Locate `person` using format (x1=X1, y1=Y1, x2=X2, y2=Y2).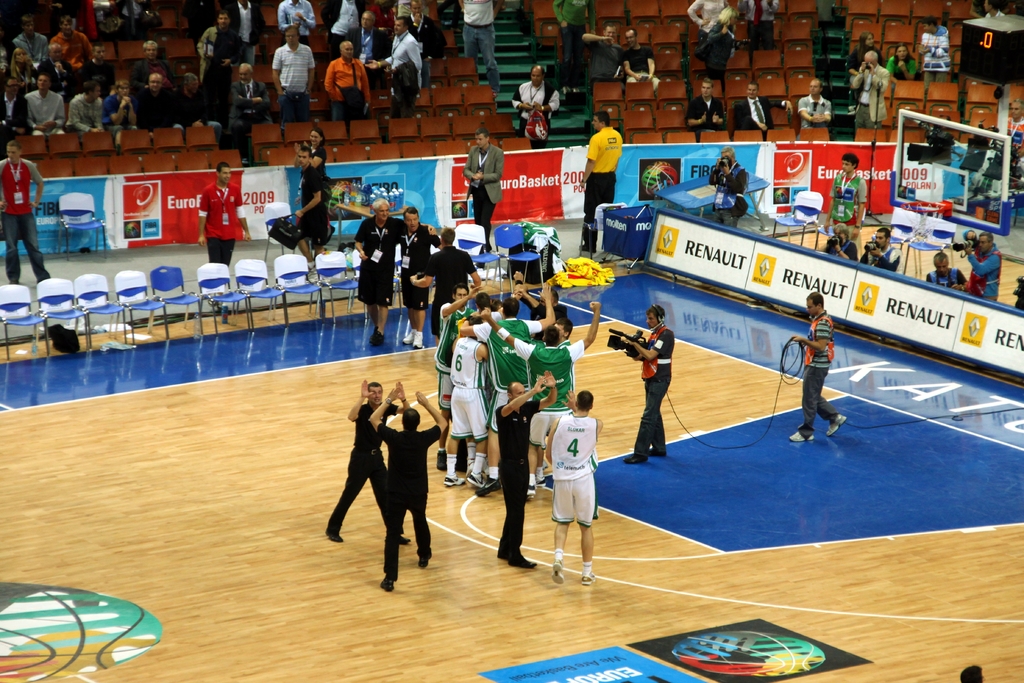
(x1=577, y1=109, x2=624, y2=244).
